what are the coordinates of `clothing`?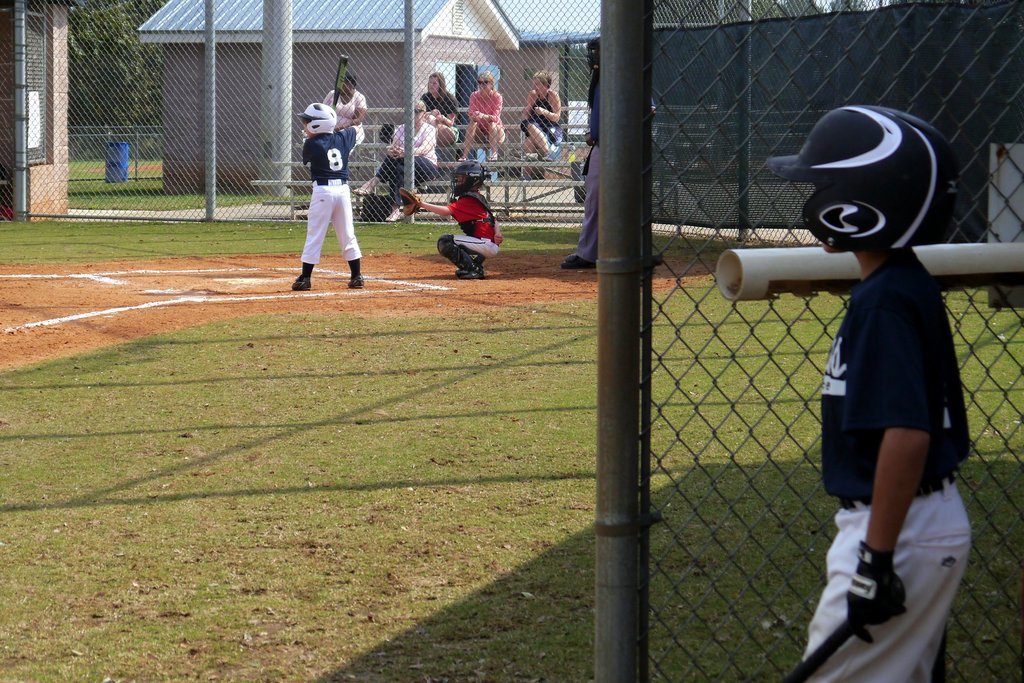
pyautogui.locateOnScreen(299, 123, 362, 261).
